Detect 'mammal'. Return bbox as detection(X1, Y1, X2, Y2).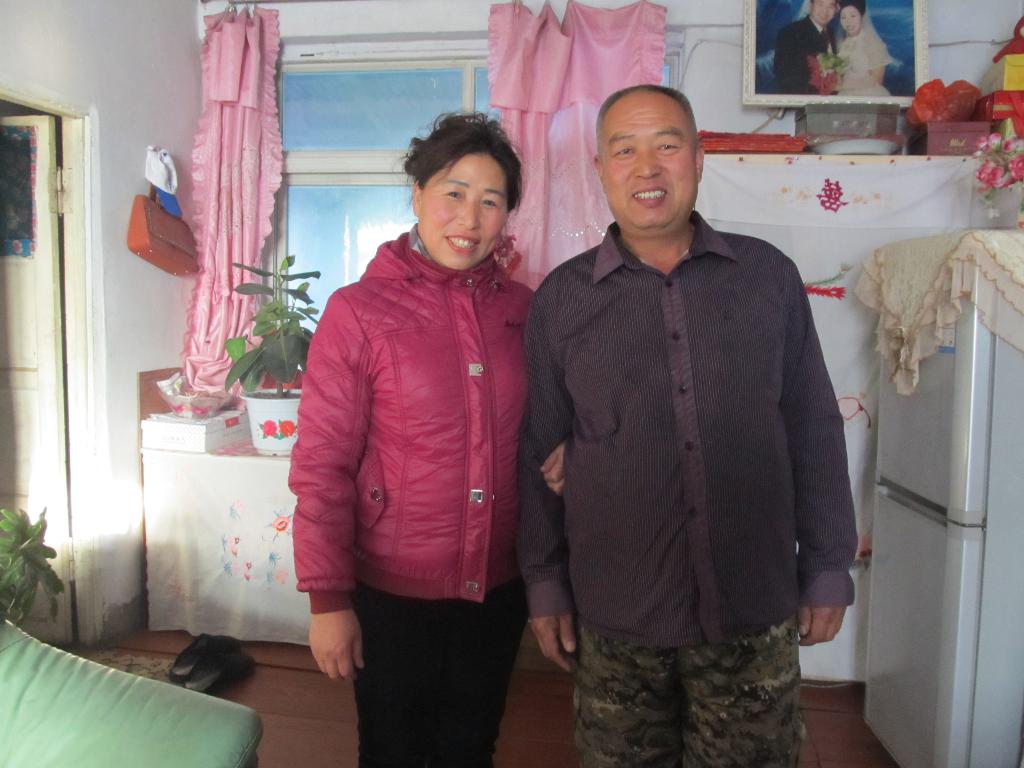
detection(771, 0, 835, 93).
